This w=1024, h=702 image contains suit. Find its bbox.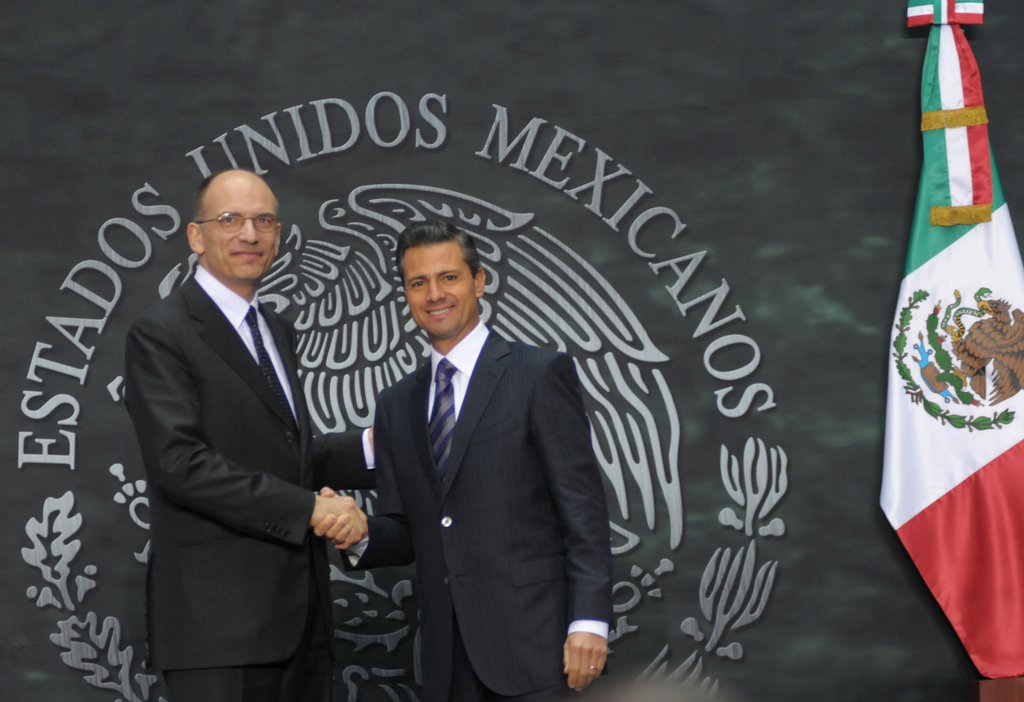
left=341, top=319, right=614, bottom=701.
